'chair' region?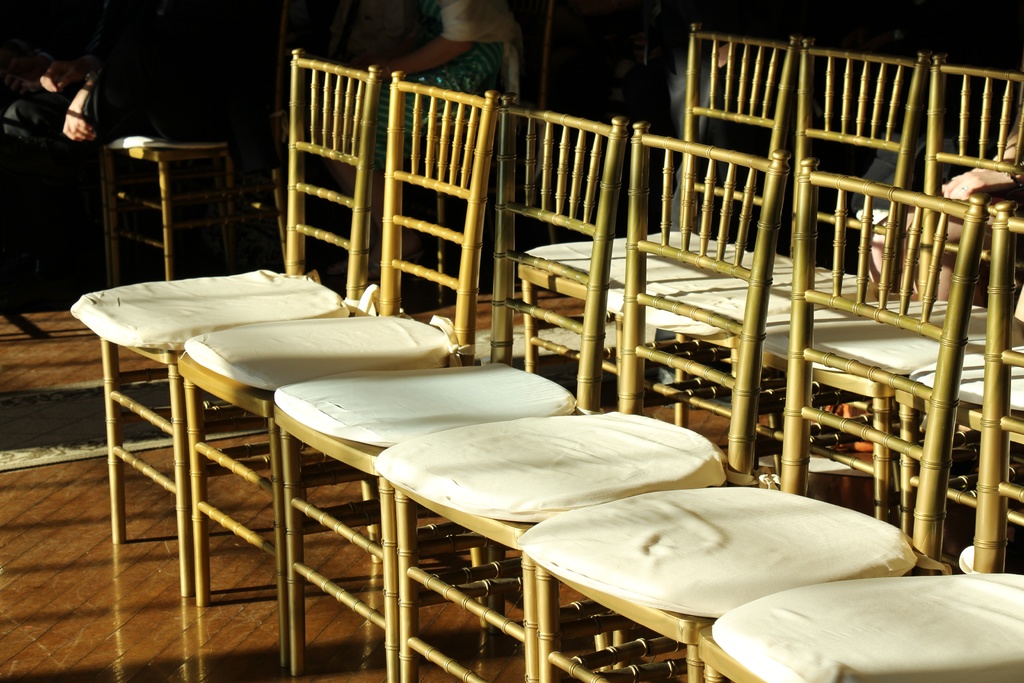
crop(514, 153, 996, 682)
